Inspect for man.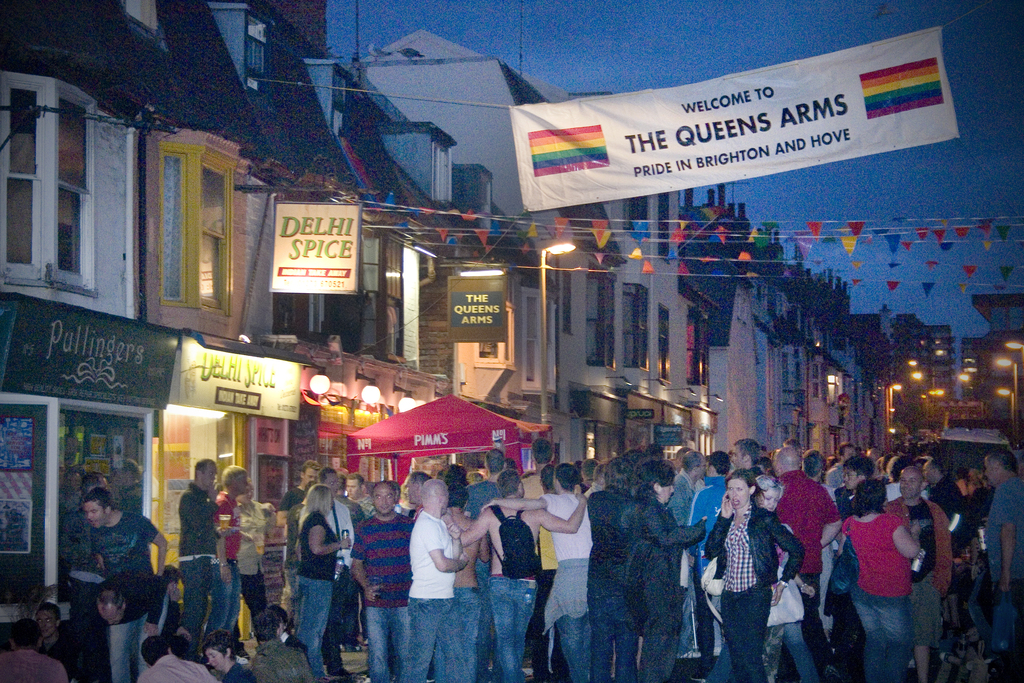
Inspection: 406:479:469:682.
